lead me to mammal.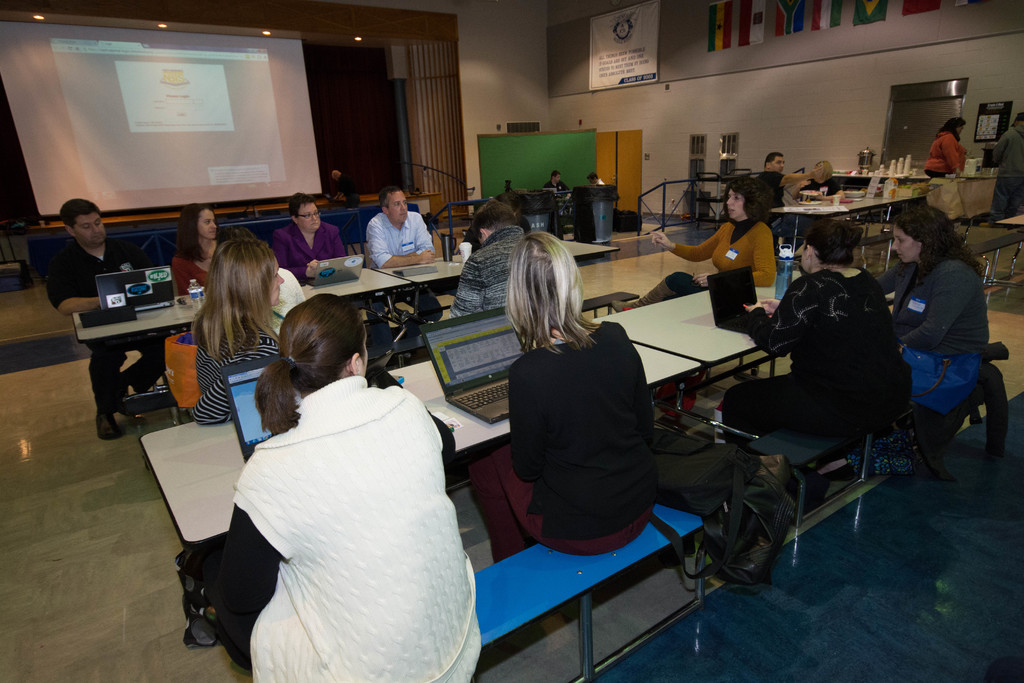
Lead to 210:290:483:682.
